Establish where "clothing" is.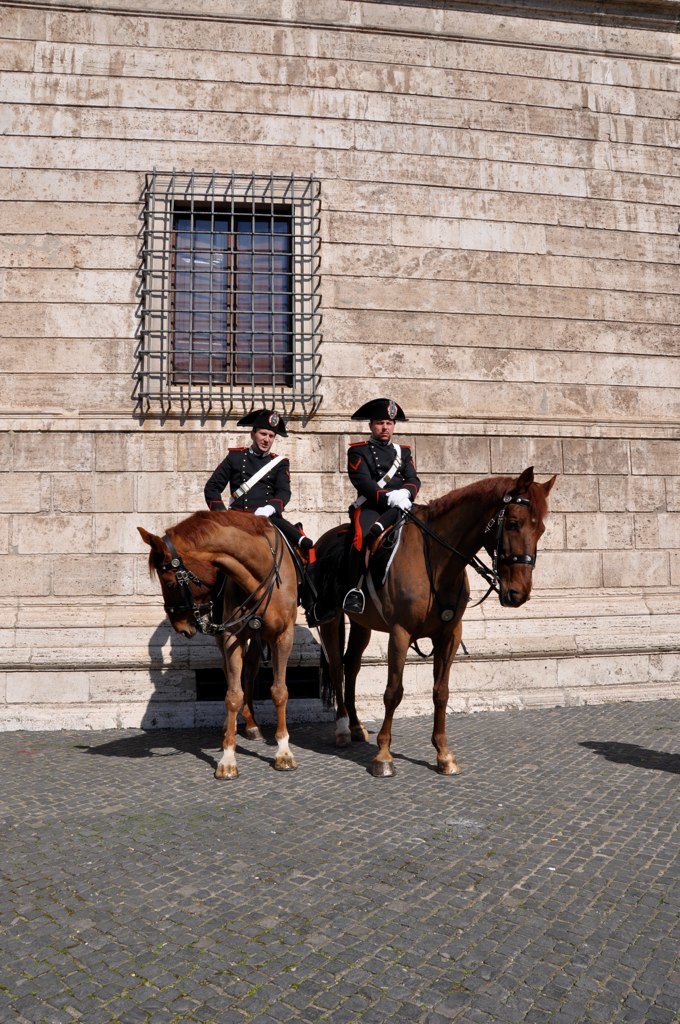
Established at bbox=[201, 442, 332, 627].
